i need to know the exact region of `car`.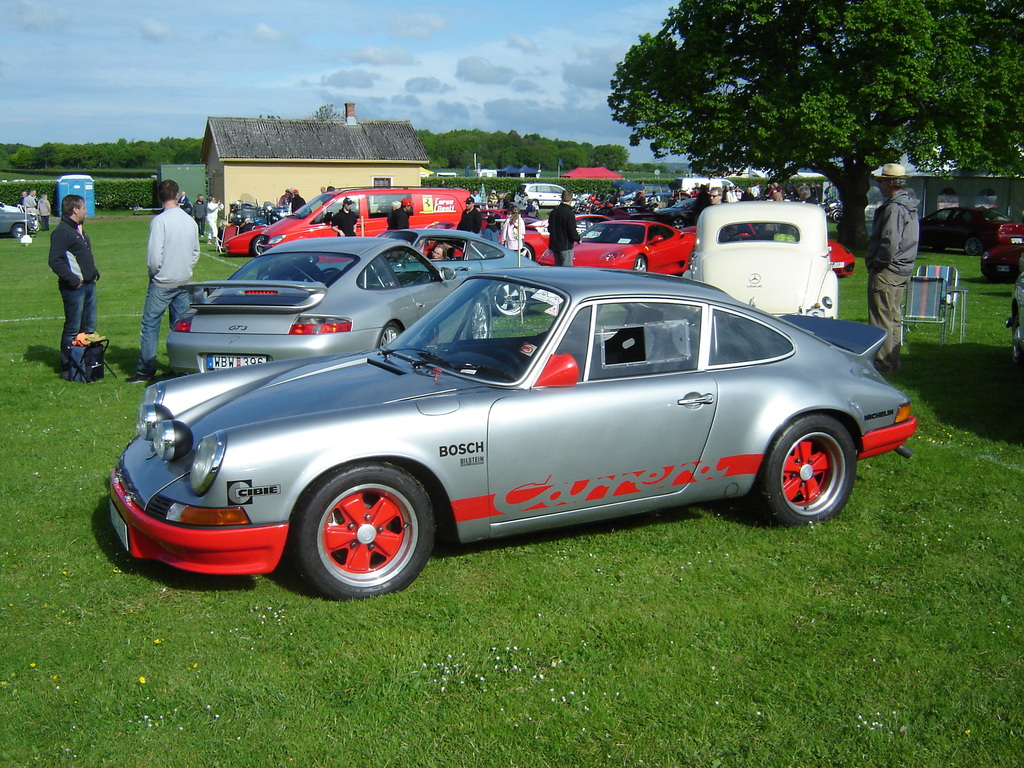
Region: locate(697, 202, 836, 318).
